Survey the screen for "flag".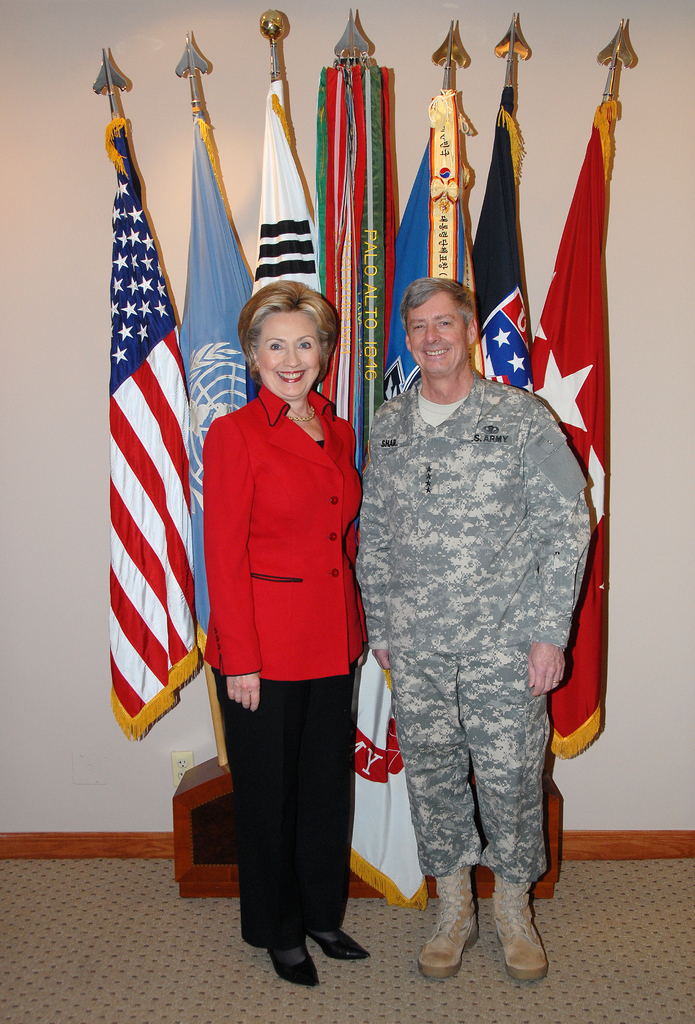
Survey found: select_region(459, 80, 537, 393).
